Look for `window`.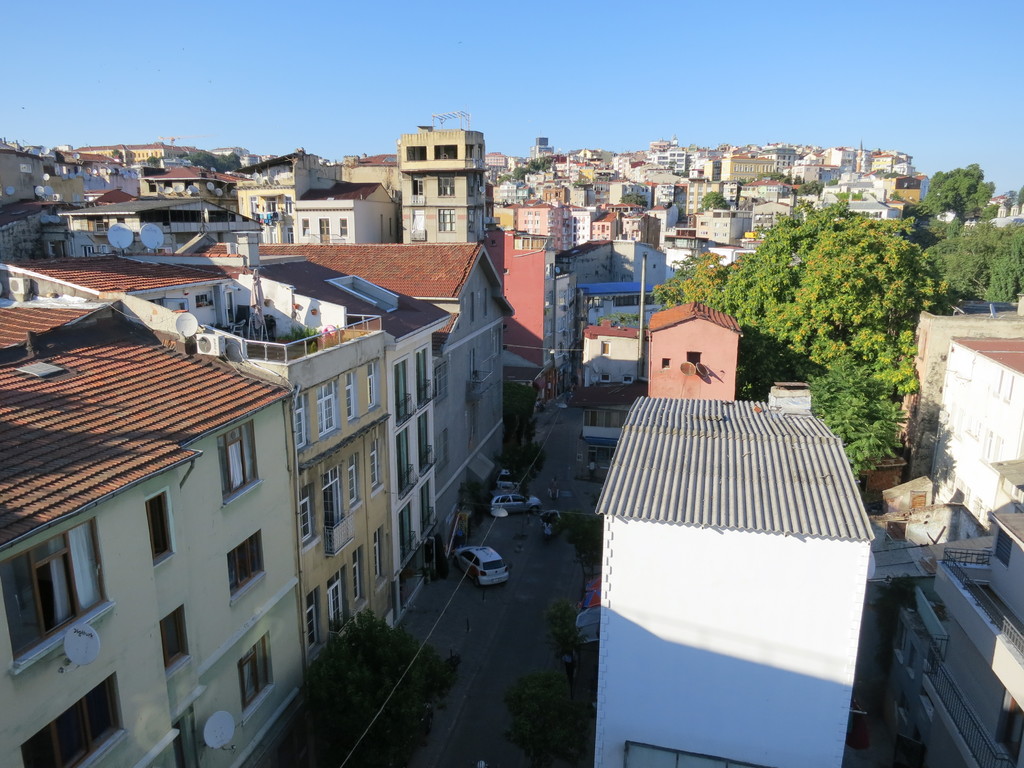
Found: [543, 290, 554, 310].
